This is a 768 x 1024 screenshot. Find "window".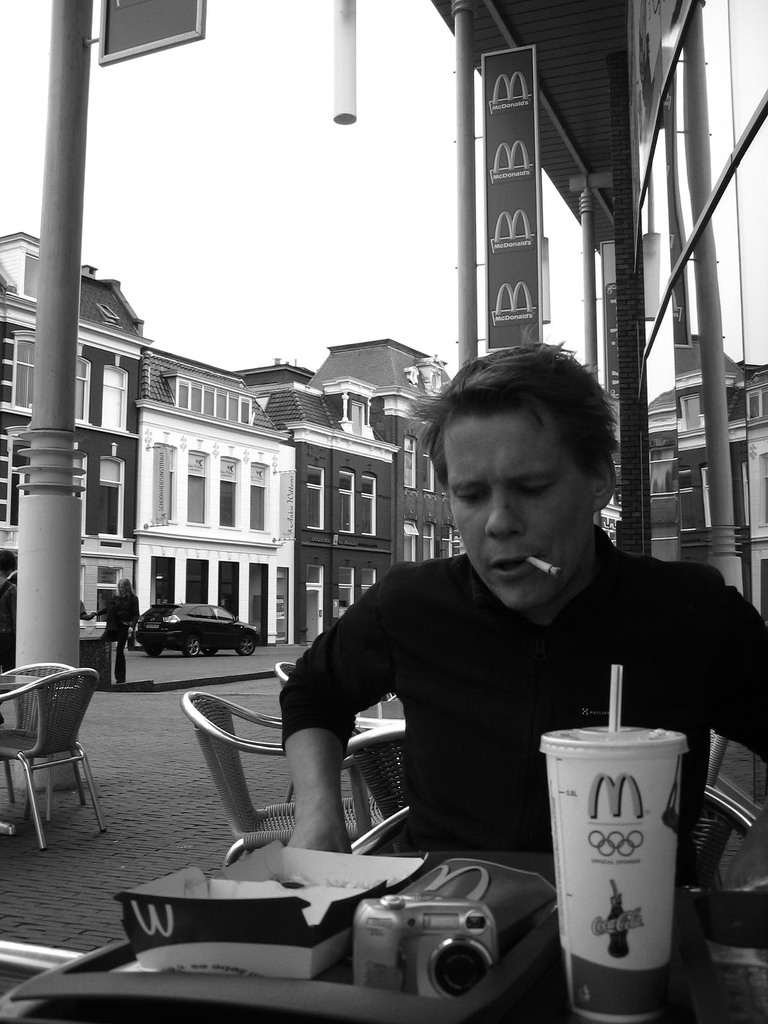
Bounding box: {"left": 449, "top": 519, "right": 470, "bottom": 556}.
